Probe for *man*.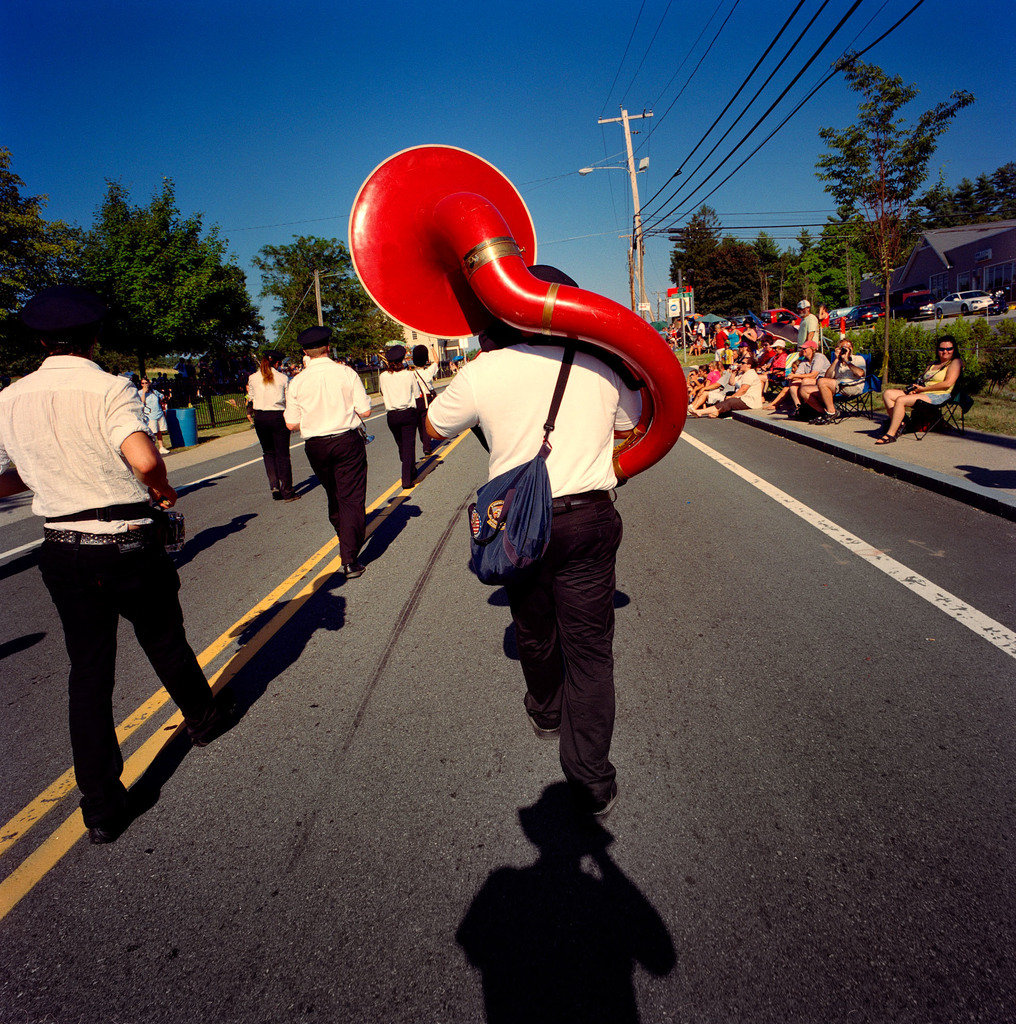
Probe result: bbox(698, 316, 707, 339).
